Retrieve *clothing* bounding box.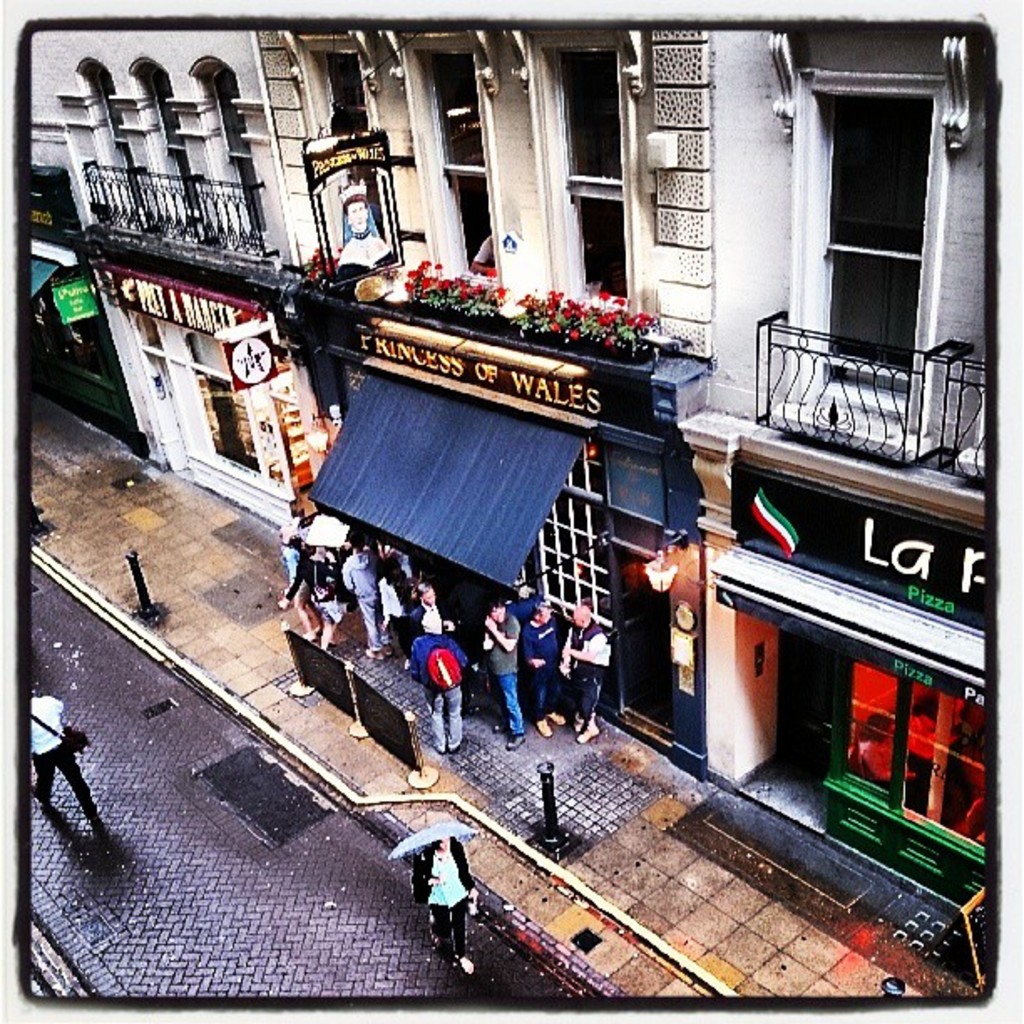
Bounding box: pyautogui.locateOnScreen(853, 741, 890, 781).
